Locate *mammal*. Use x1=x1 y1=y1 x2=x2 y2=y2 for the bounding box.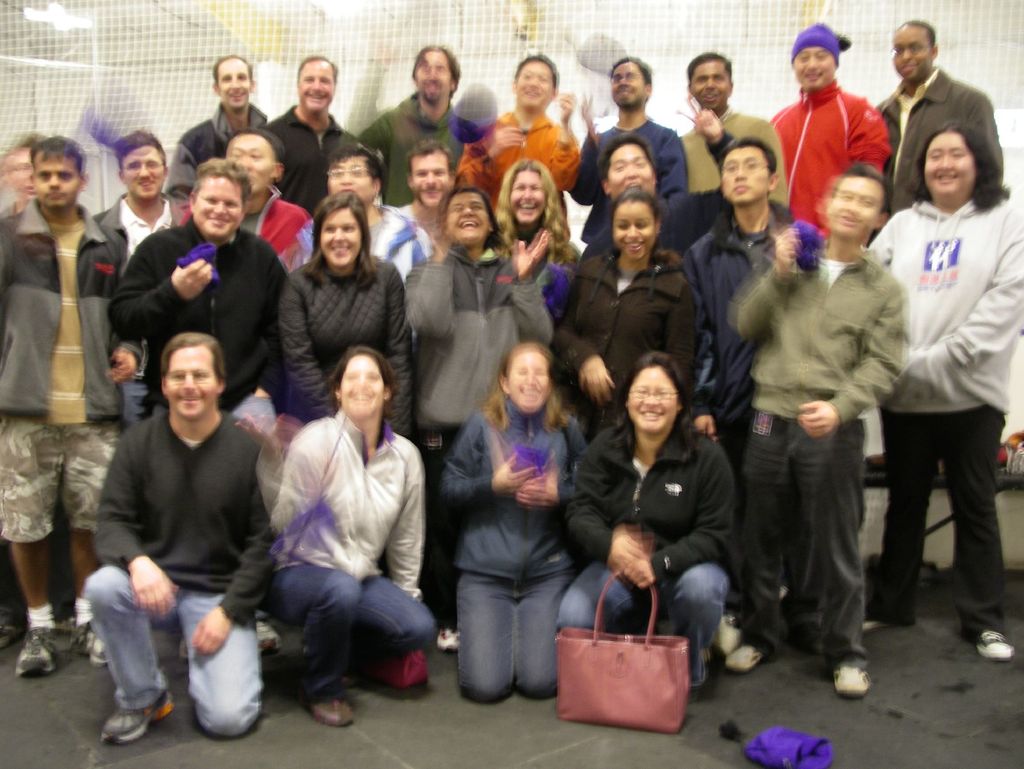
x1=570 y1=51 x2=688 y2=250.
